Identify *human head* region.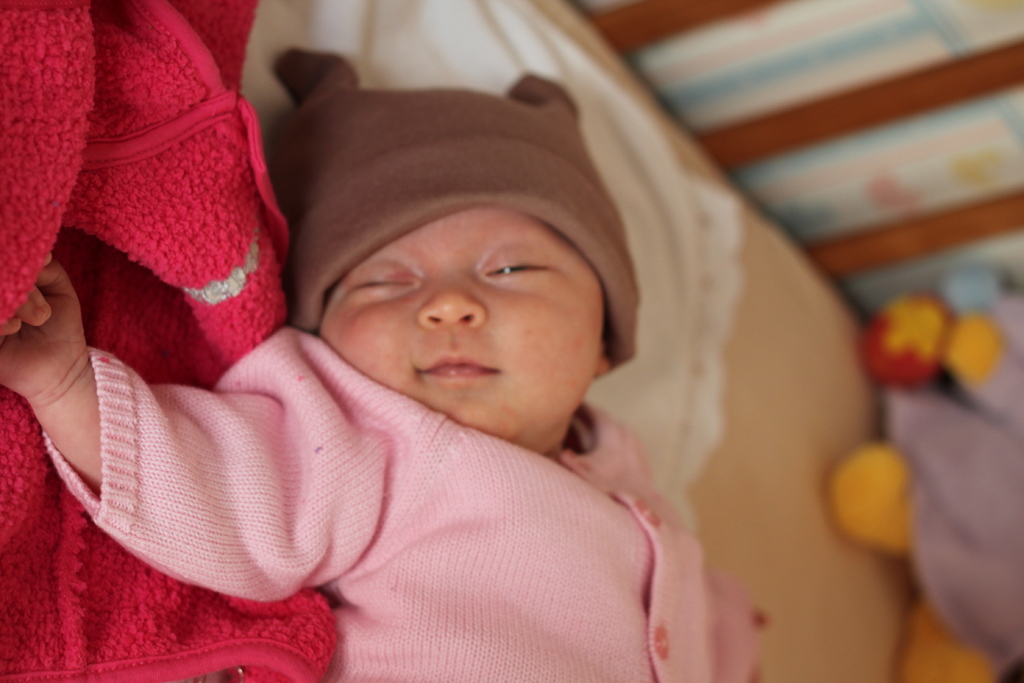
Region: bbox=[267, 79, 655, 413].
